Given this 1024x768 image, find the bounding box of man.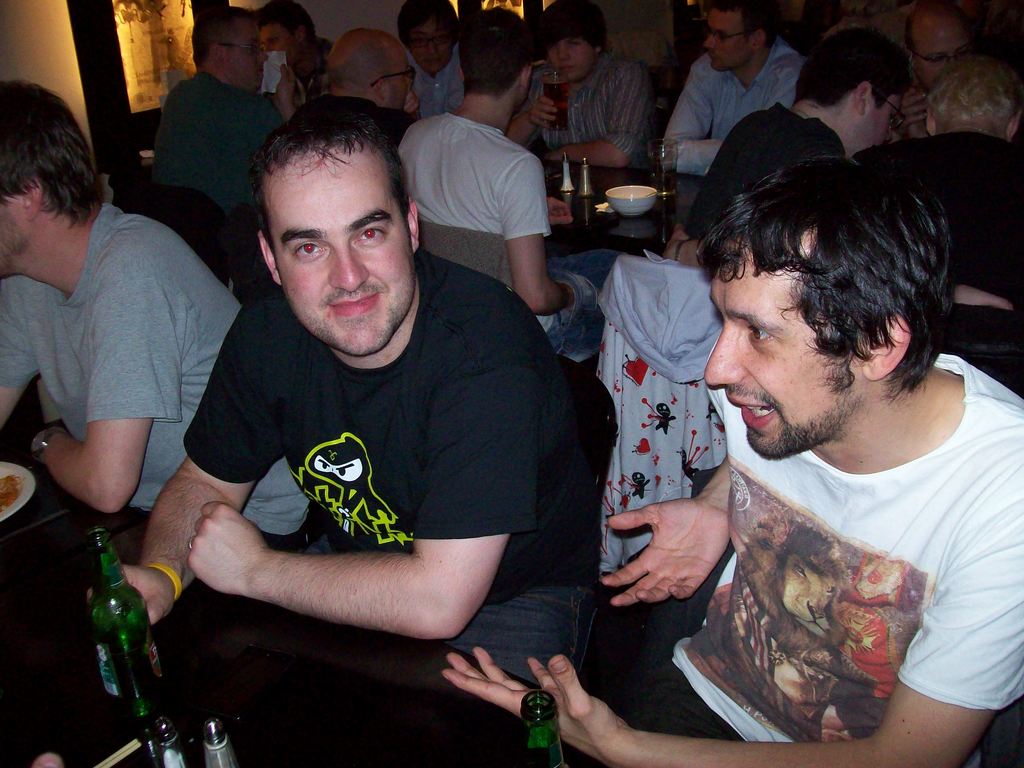
(left=854, top=52, right=1023, bottom=308).
